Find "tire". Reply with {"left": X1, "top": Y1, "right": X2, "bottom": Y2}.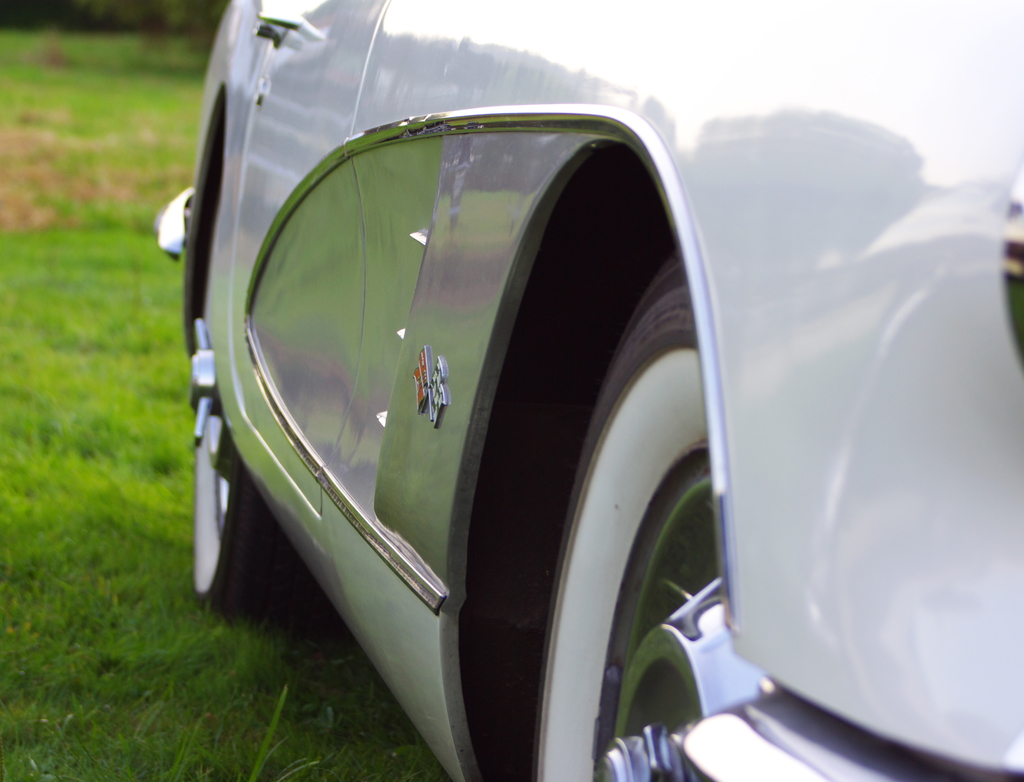
{"left": 537, "top": 247, "right": 775, "bottom": 779}.
